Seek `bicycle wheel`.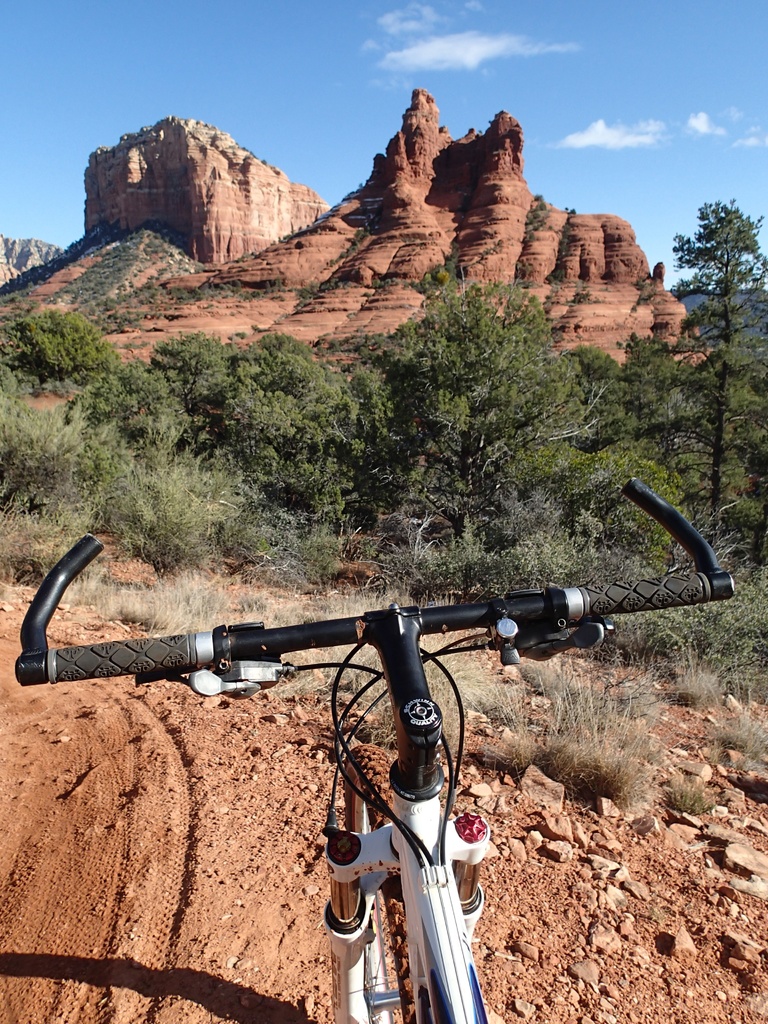
344/742/417/1023.
